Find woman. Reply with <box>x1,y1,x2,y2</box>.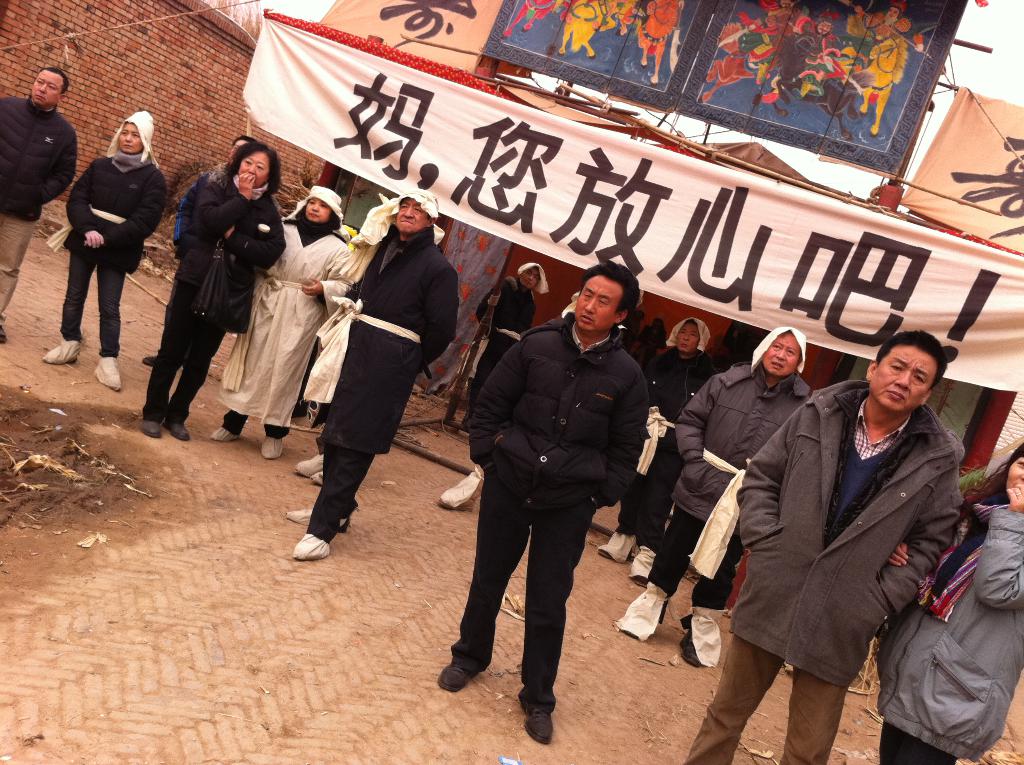
<box>44,111,169,396</box>.
